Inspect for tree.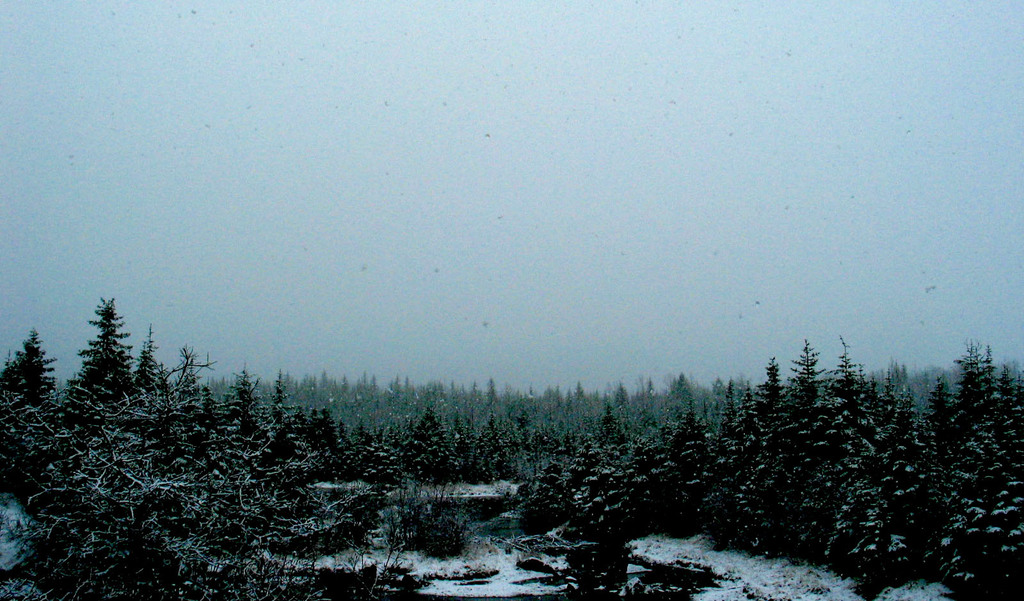
Inspection: Rect(921, 337, 1005, 566).
